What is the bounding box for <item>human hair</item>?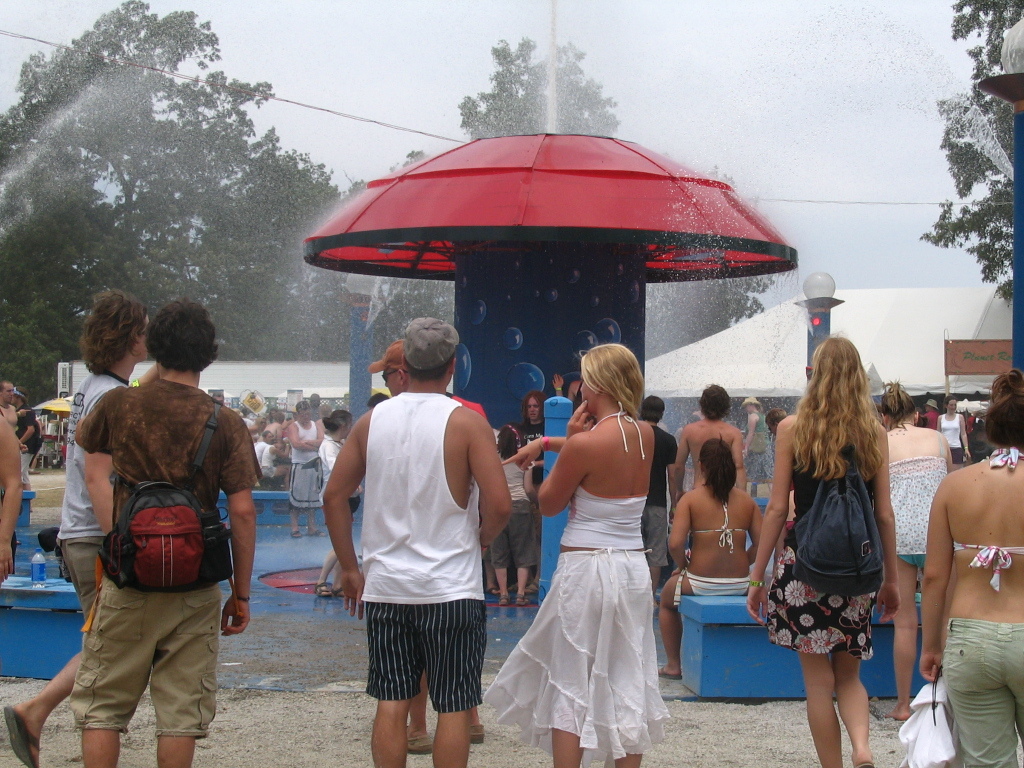
699 431 738 511.
